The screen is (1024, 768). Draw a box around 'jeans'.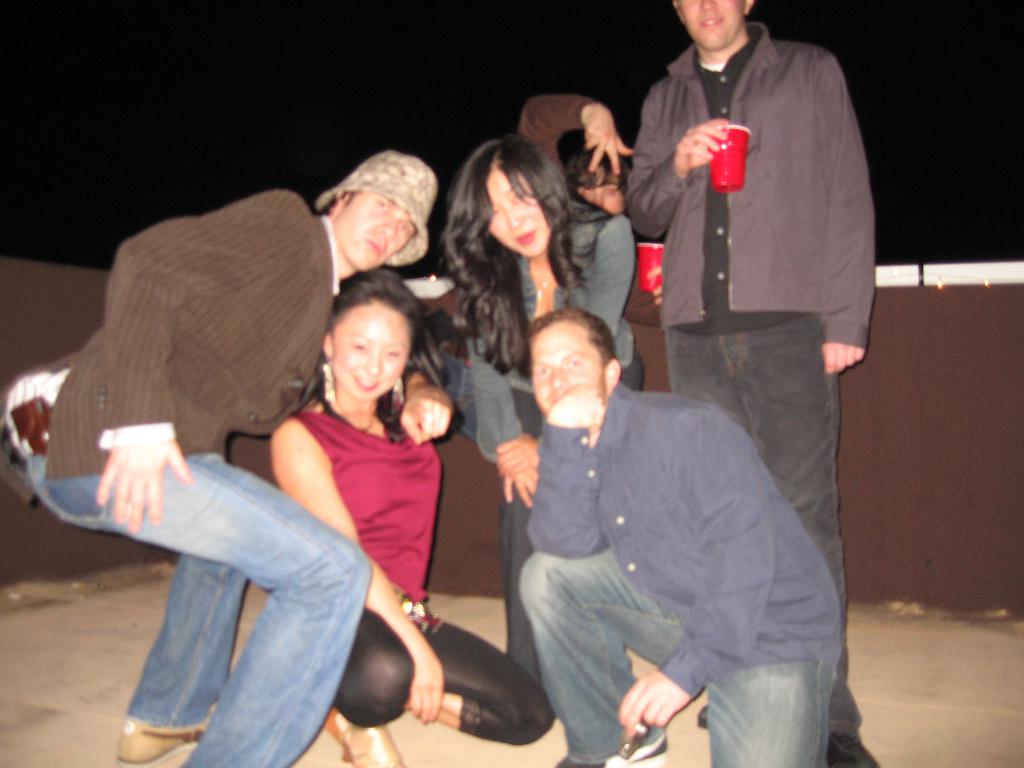
<bbox>667, 331, 856, 735</bbox>.
